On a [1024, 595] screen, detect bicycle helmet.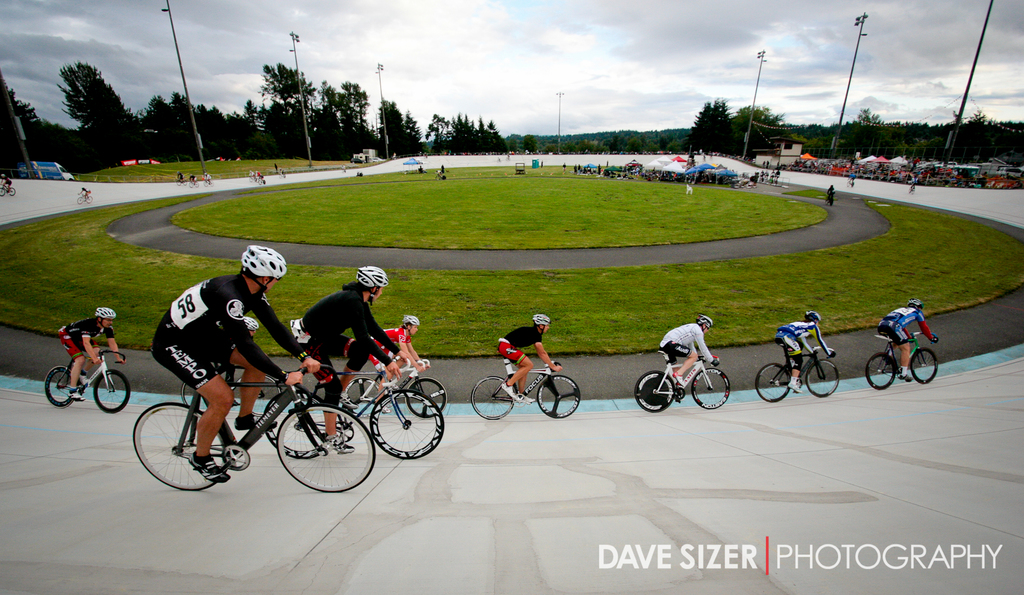
crop(408, 311, 419, 322).
